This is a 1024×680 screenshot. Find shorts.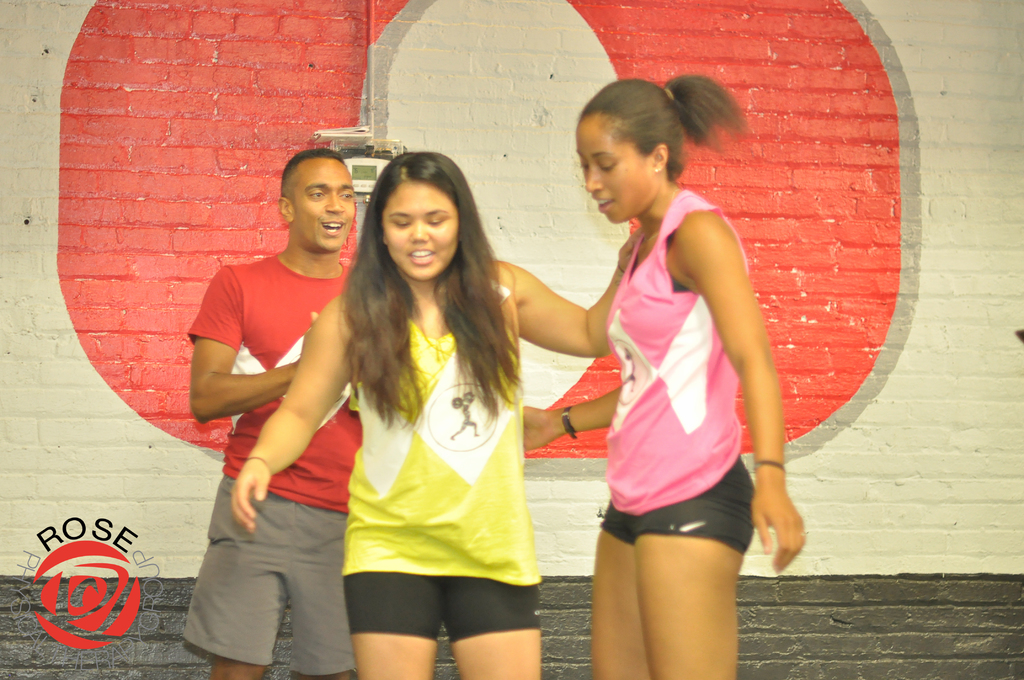
Bounding box: <bbox>601, 454, 755, 560</bbox>.
